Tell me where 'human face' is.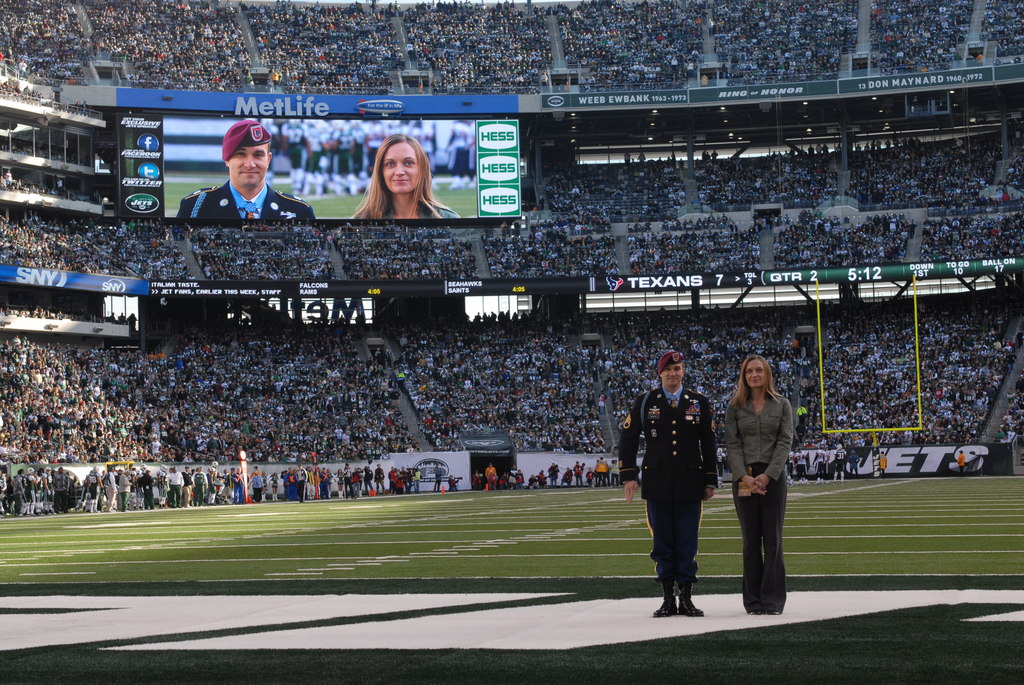
'human face' is at crop(230, 148, 266, 187).
